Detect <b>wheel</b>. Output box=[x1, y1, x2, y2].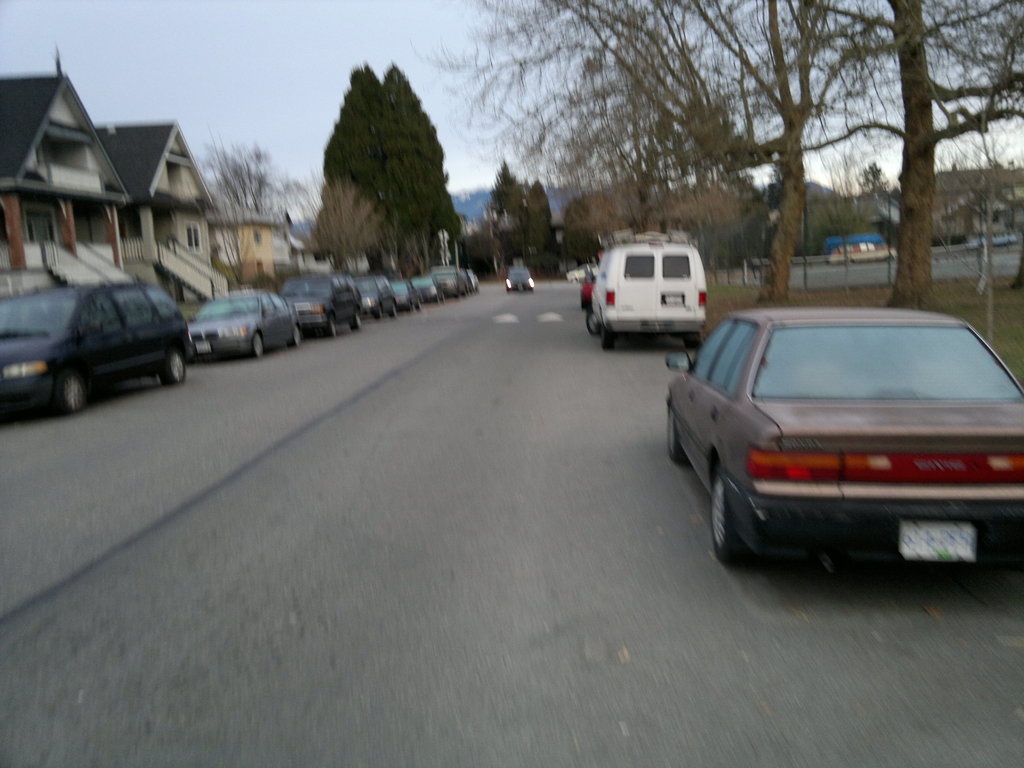
box=[705, 458, 760, 572].
